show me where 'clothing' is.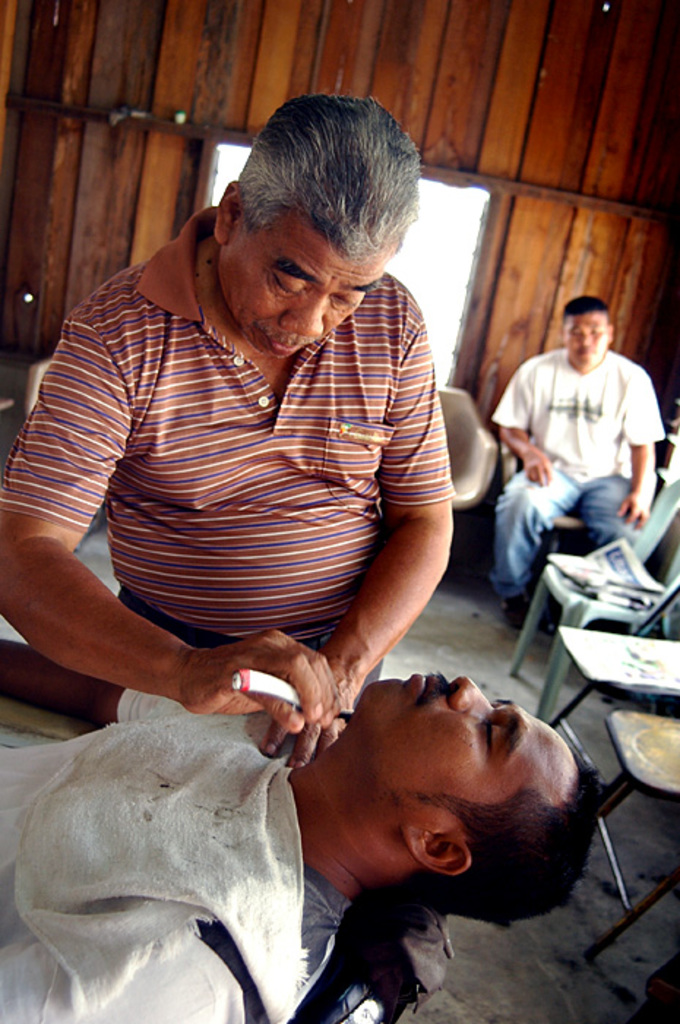
'clothing' is at BBox(26, 208, 466, 772).
